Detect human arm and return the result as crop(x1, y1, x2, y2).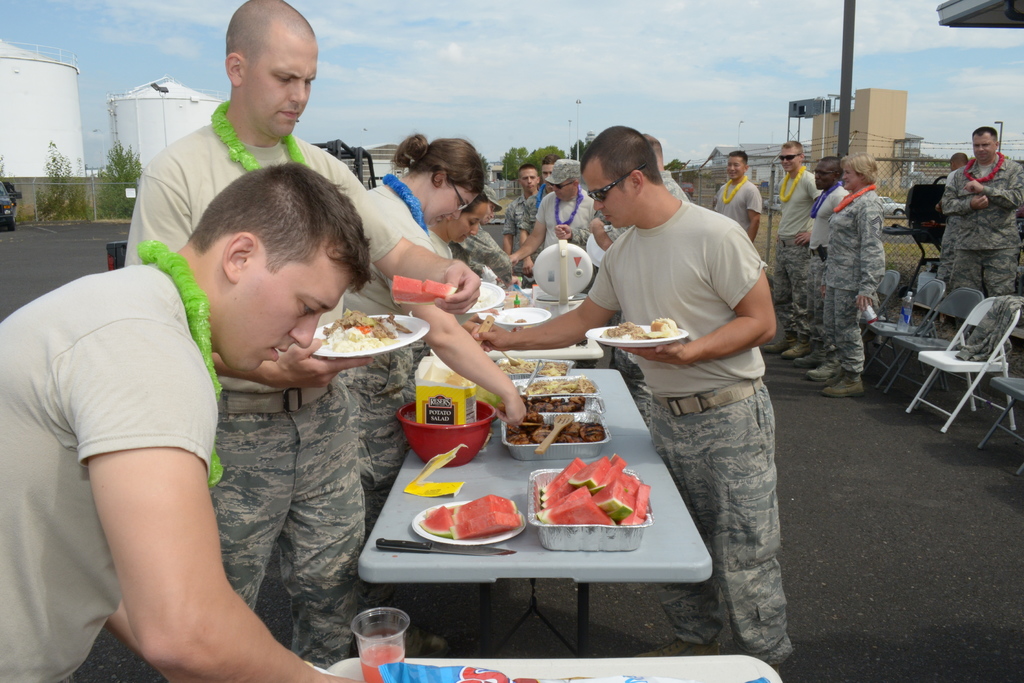
crop(966, 168, 1023, 213).
